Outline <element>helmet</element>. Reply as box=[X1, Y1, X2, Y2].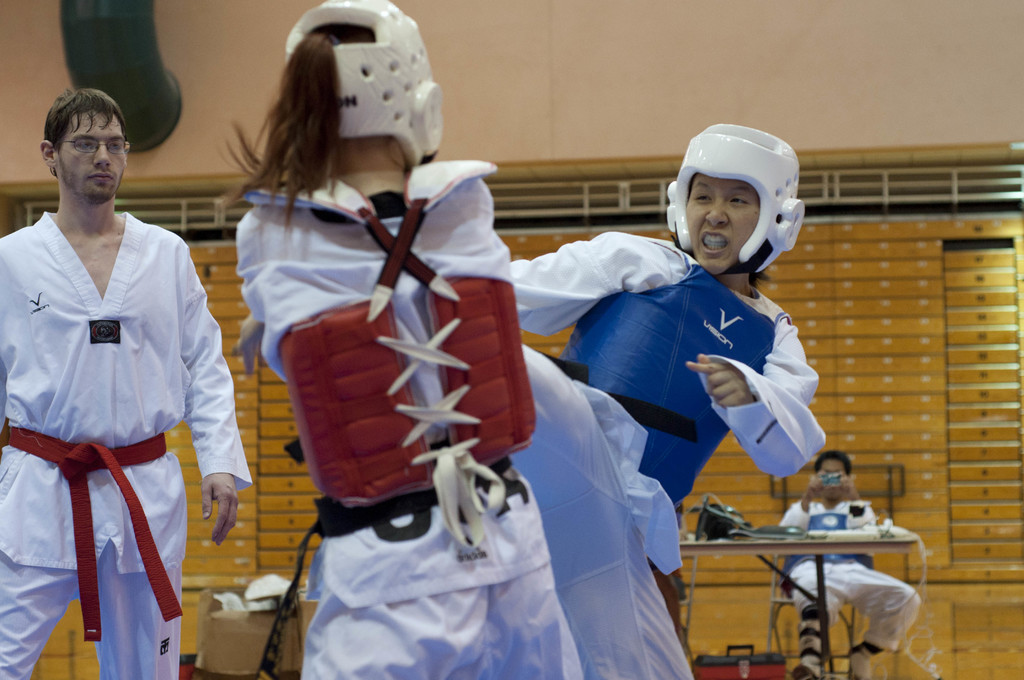
box=[280, 0, 445, 170].
